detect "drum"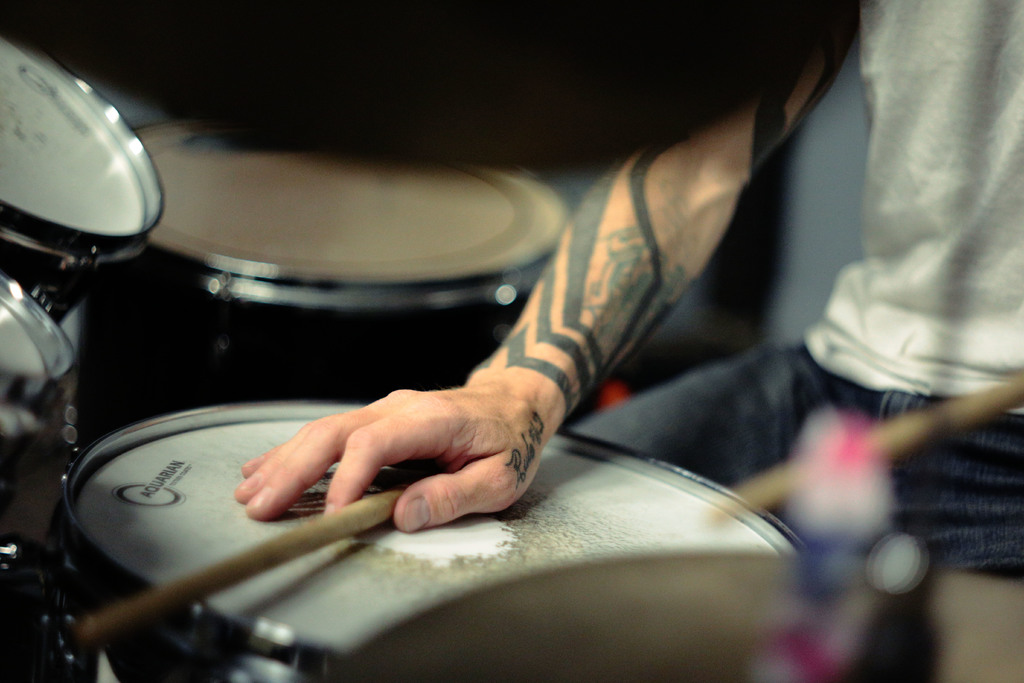
<region>0, 35, 163, 327</region>
